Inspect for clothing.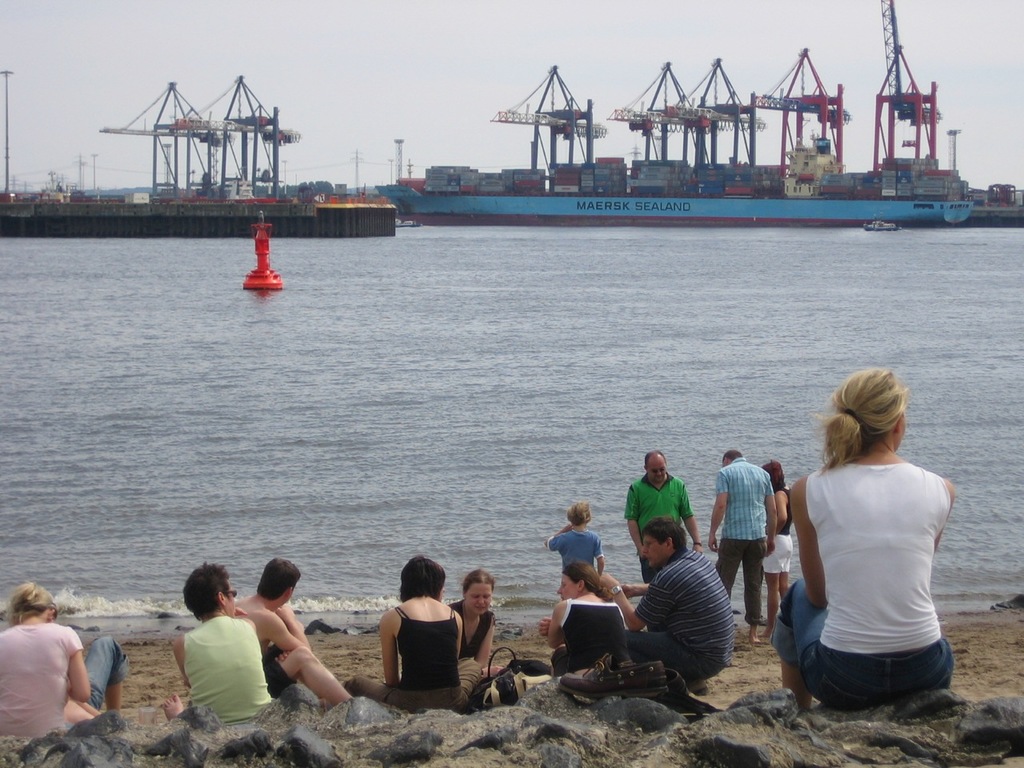
Inspection: region(261, 638, 298, 698).
